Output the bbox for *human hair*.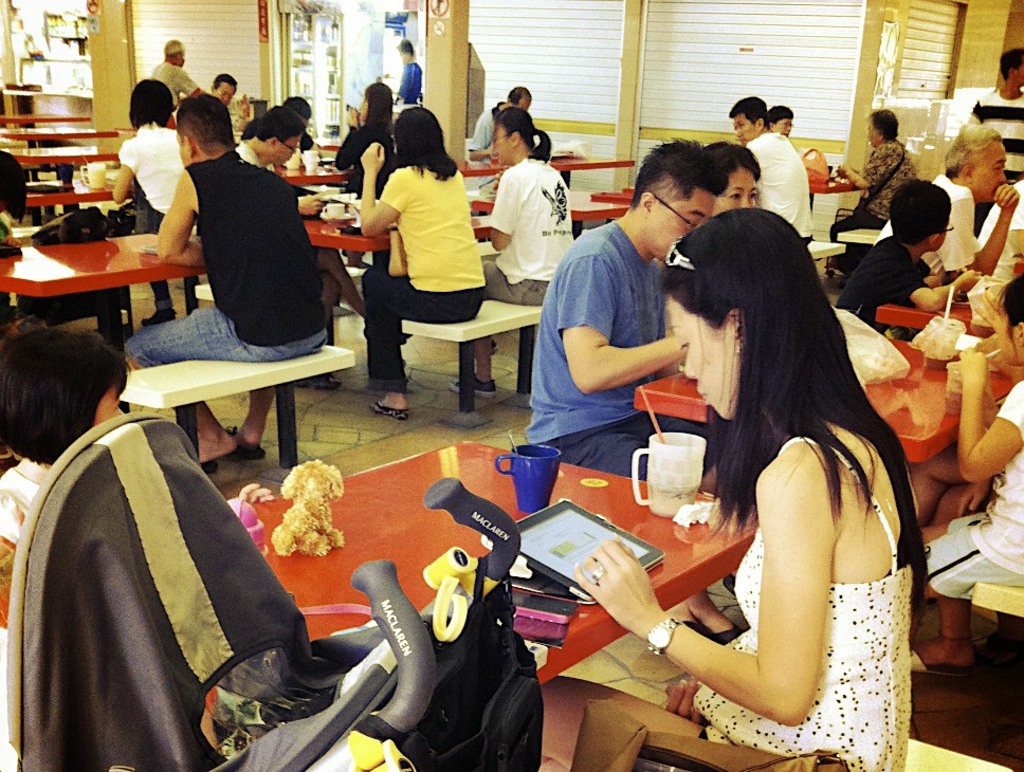
493 109 553 162.
